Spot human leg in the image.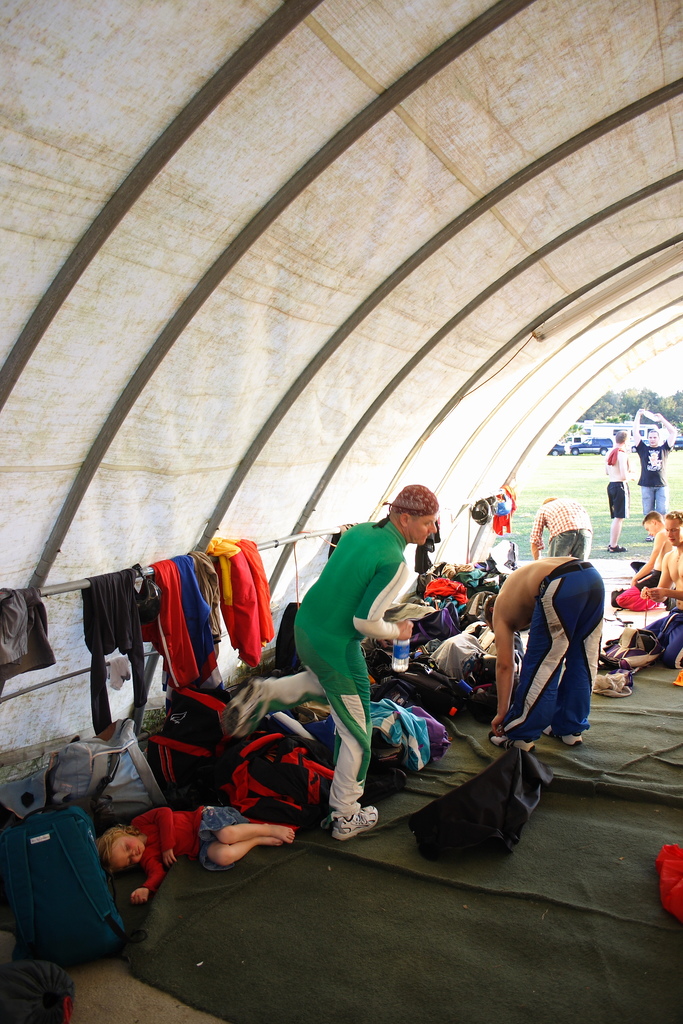
human leg found at BBox(550, 566, 588, 745).
